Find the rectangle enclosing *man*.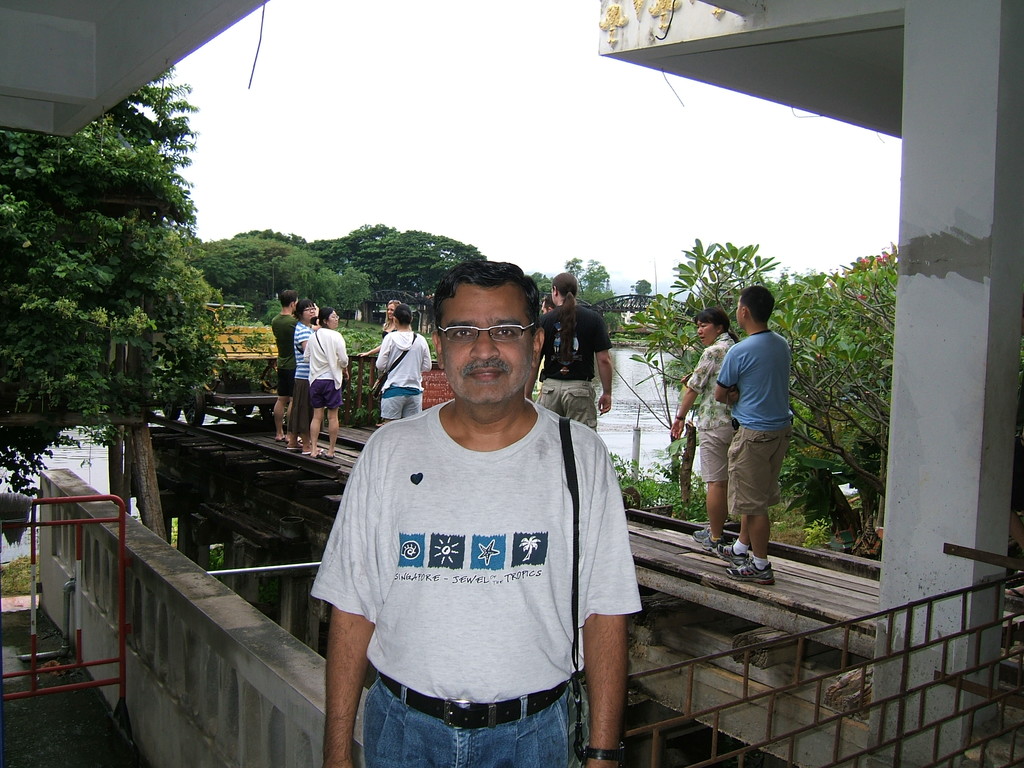
[269,288,307,443].
